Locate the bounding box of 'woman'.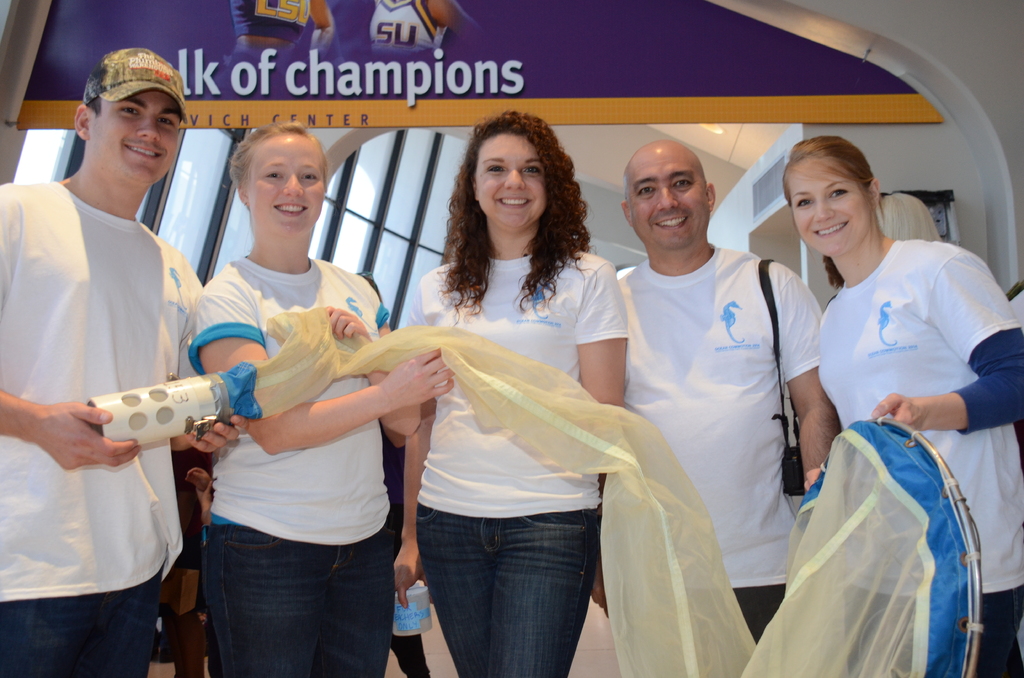
Bounding box: <bbox>388, 102, 624, 677</bbox>.
